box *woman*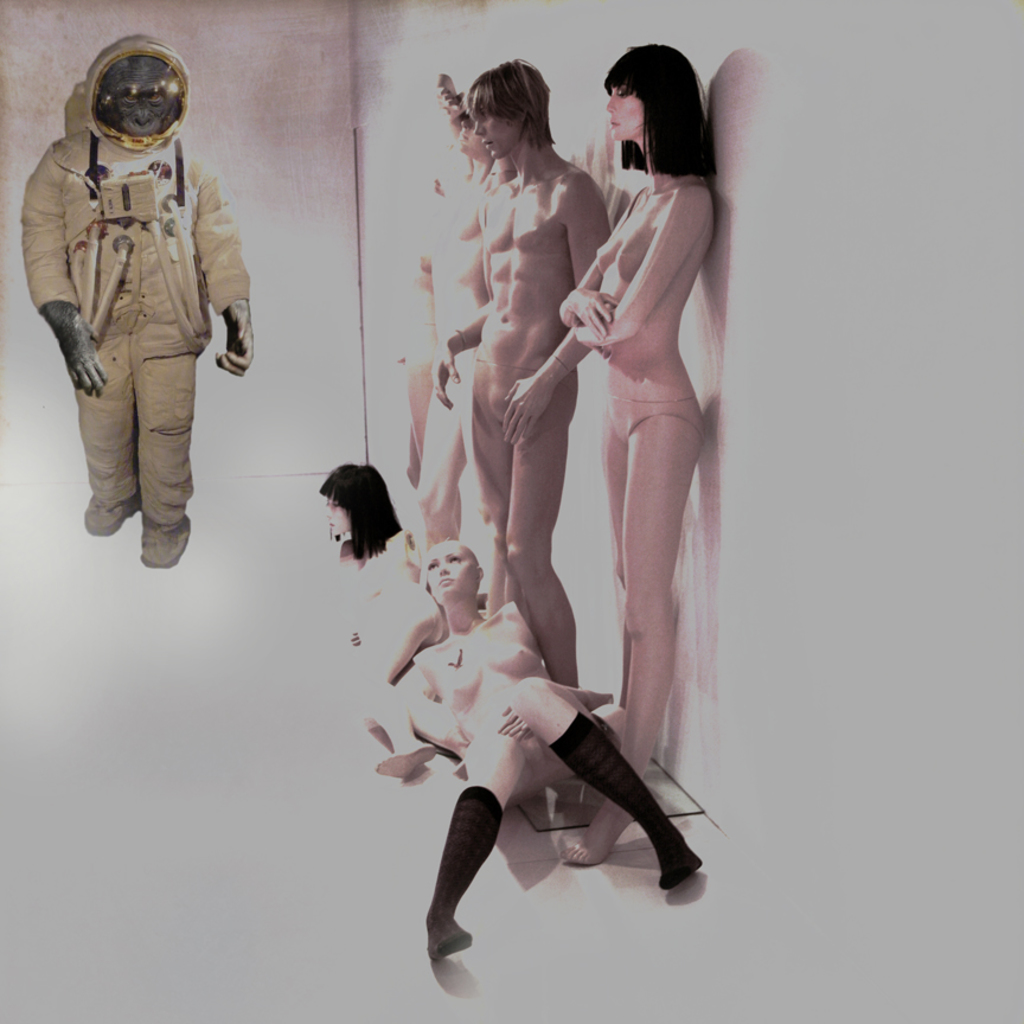
box(551, 43, 730, 862)
